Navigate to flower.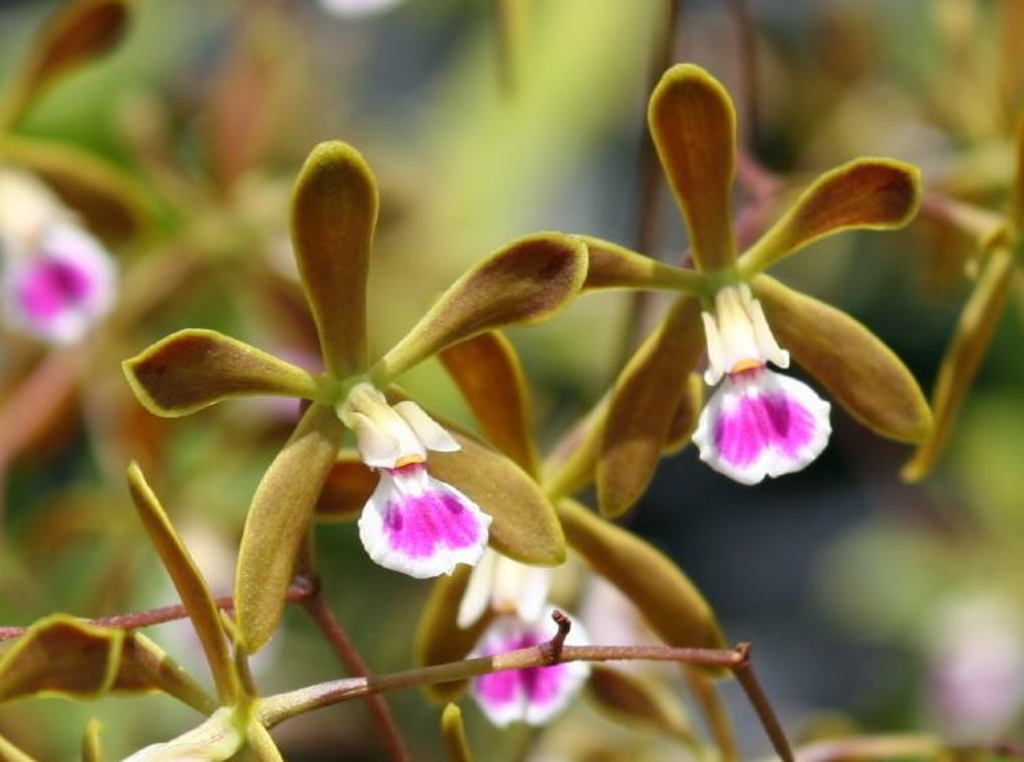
Navigation target: l=0, t=0, r=155, b=342.
